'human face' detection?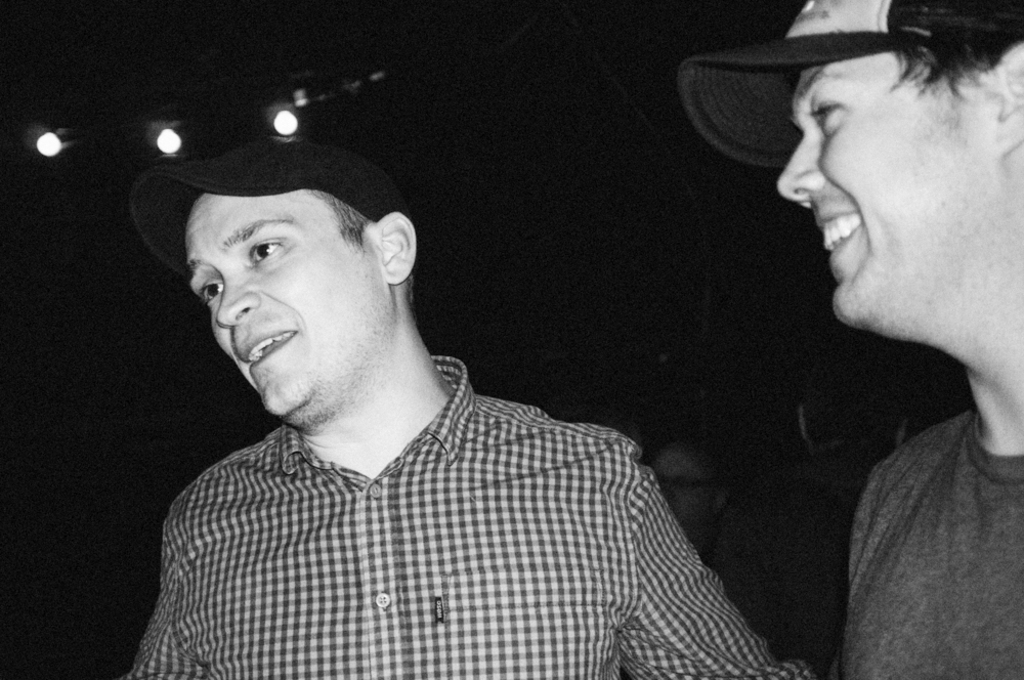
[x1=781, y1=9, x2=999, y2=331]
